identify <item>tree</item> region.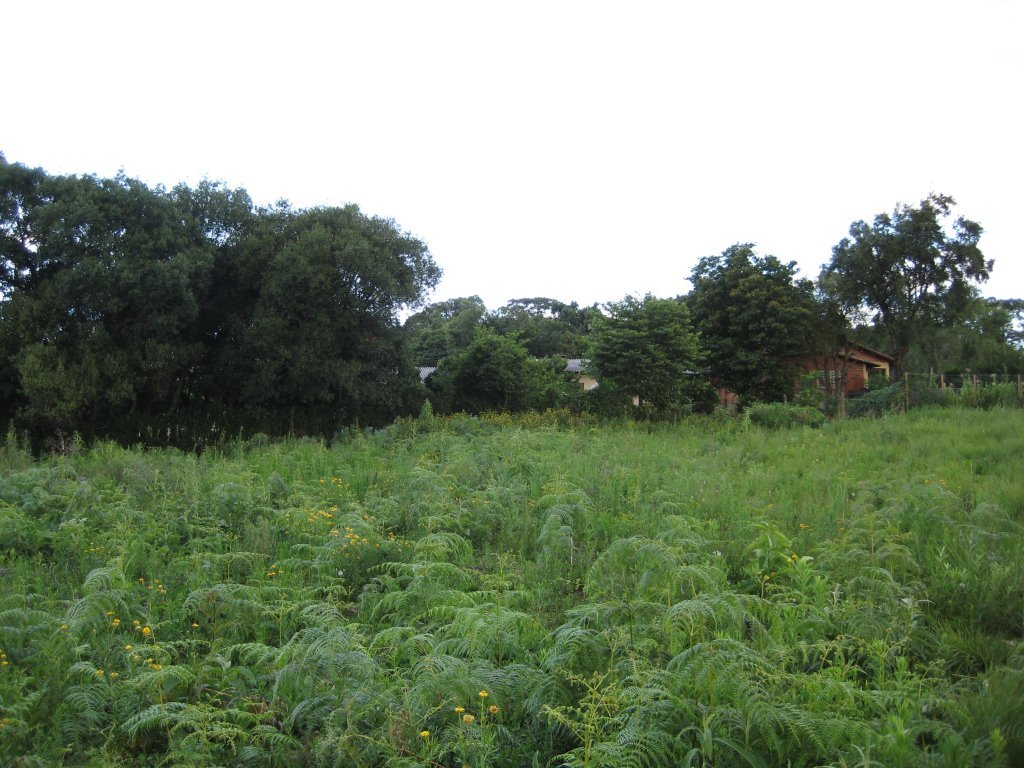
Region: locate(819, 181, 996, 396).
